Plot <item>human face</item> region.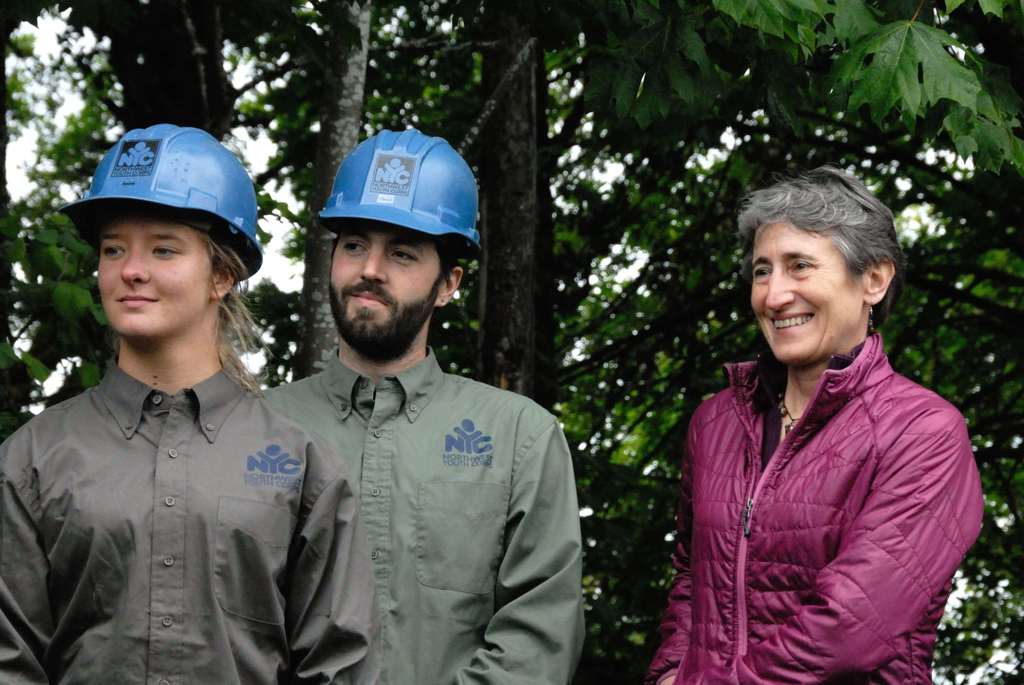
Plotted at (x1=752, y1=212, x2=861, y2=361).
